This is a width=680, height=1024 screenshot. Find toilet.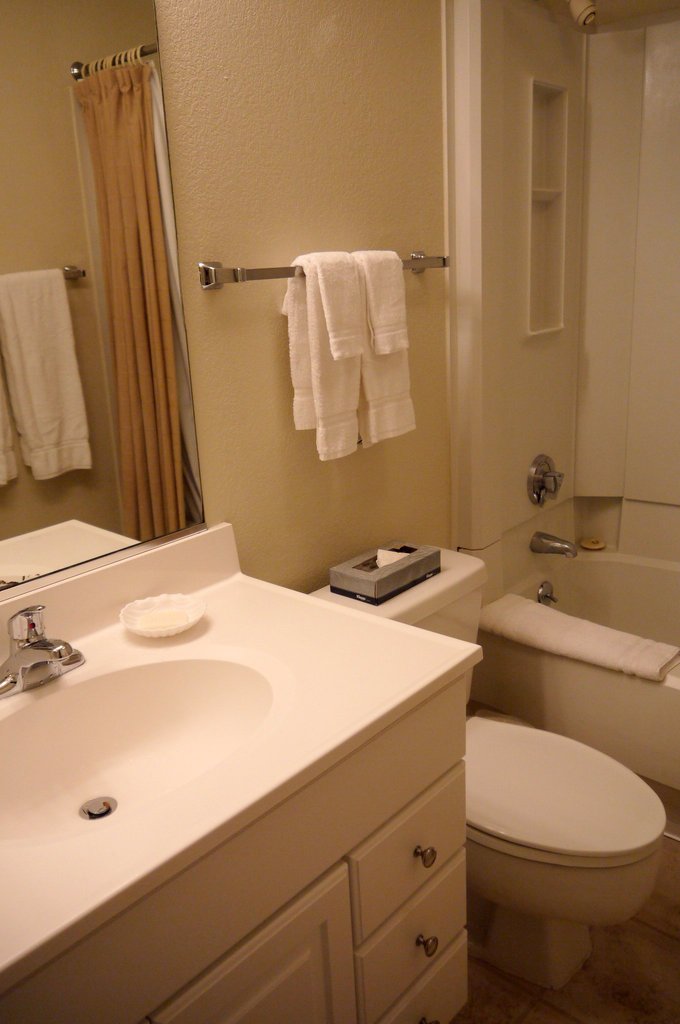
Bounding box: bbox=(443, 703, 675, 993).
